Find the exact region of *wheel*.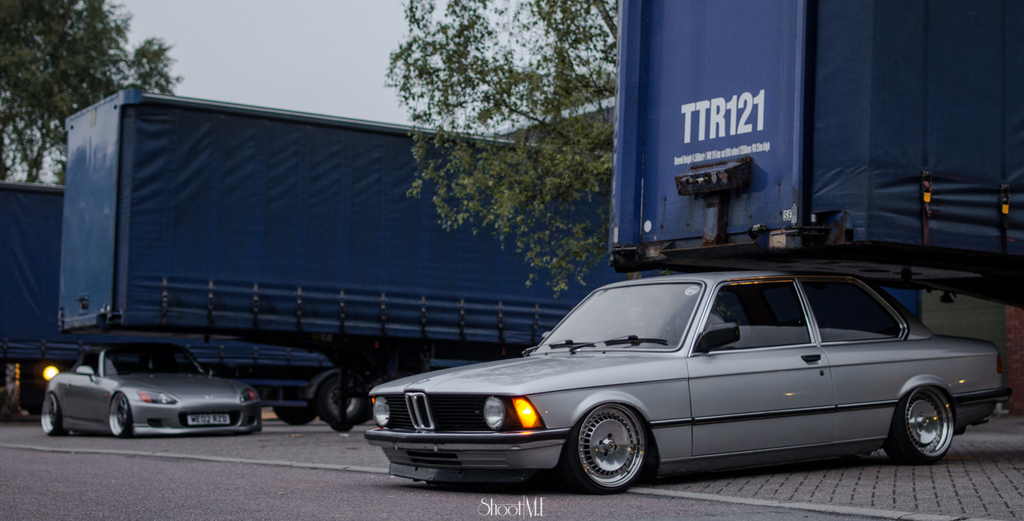
Exact region: [left=579, top=420, right=655, bottom=492].
